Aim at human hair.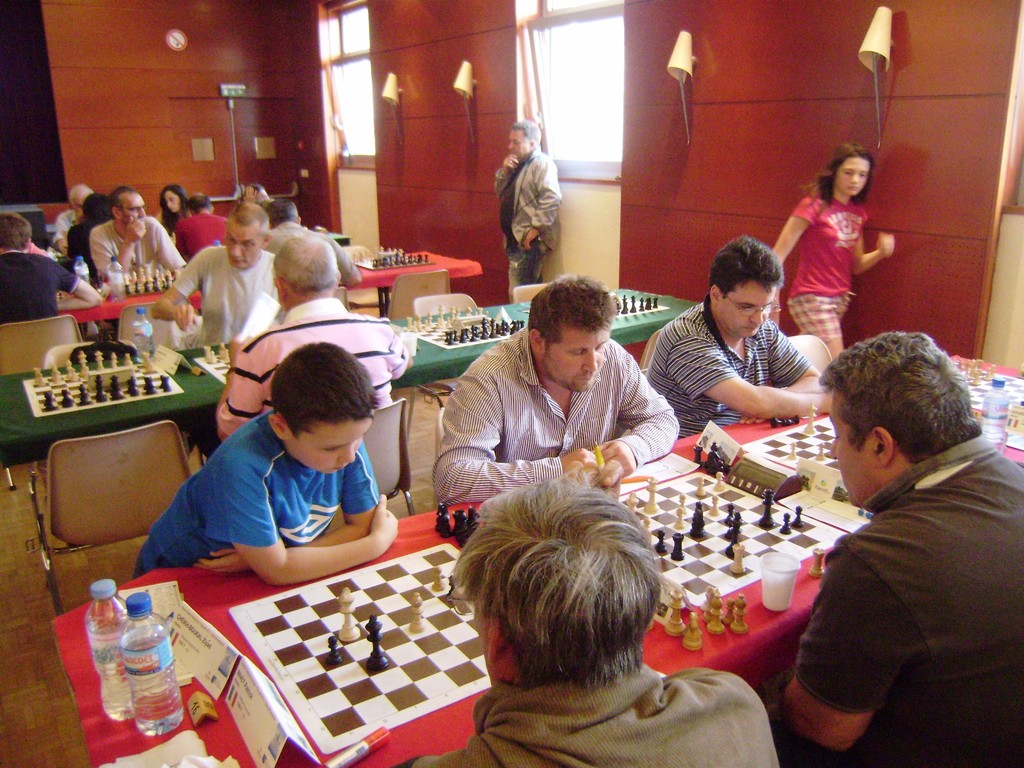
Aimed at box(69, 182, 93, 211).
